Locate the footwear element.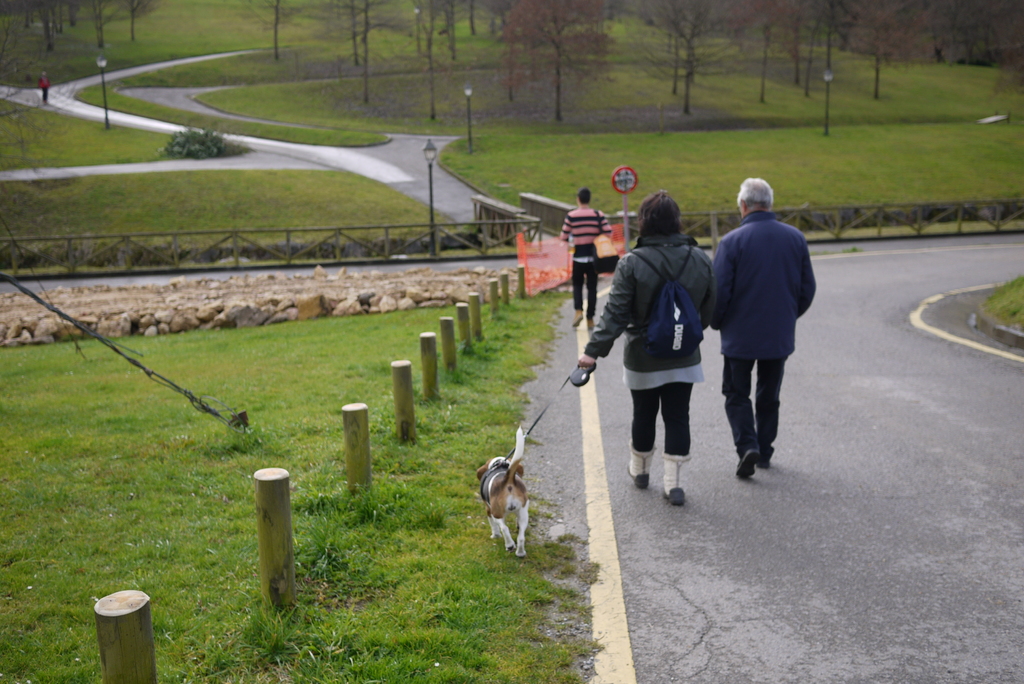
Element bbox: 588/316/593/330.
